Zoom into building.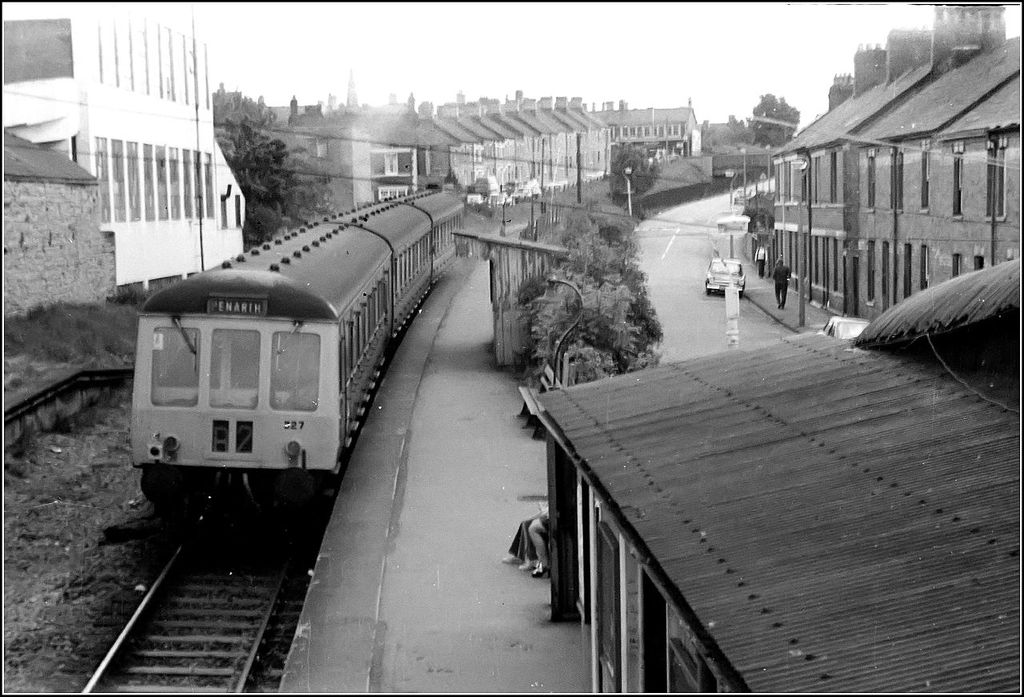
Zoom target: Rect(0, 3, 247, 296).
